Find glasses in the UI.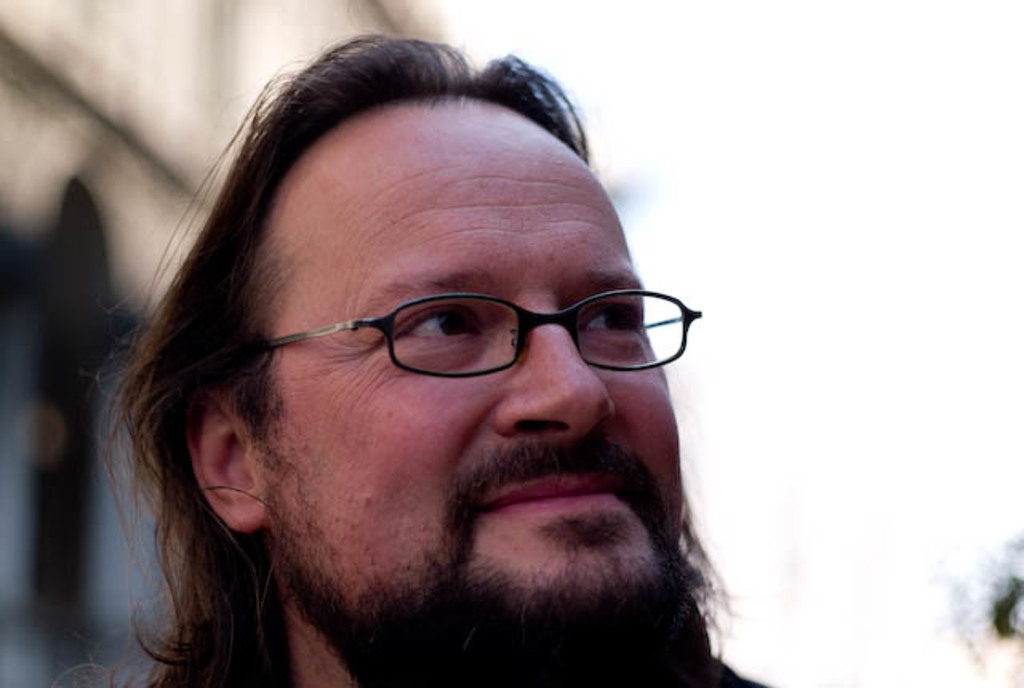
UI element at (214,269,699,400).
